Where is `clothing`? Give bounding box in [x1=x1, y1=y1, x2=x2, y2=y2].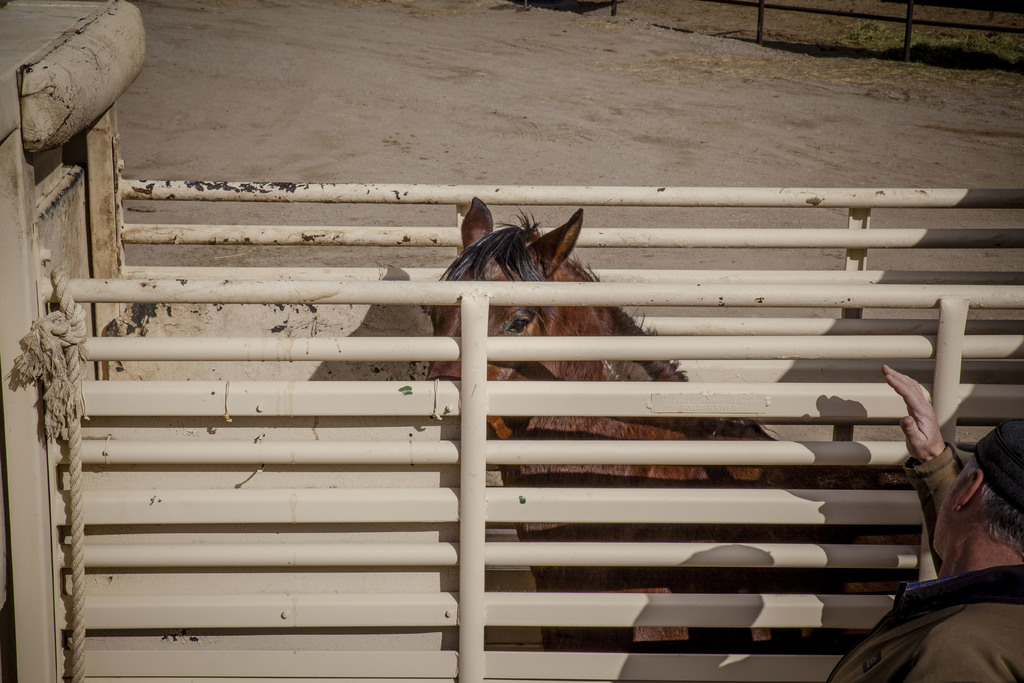
[x1=818, y1=437, x2=1023, y2=682].
